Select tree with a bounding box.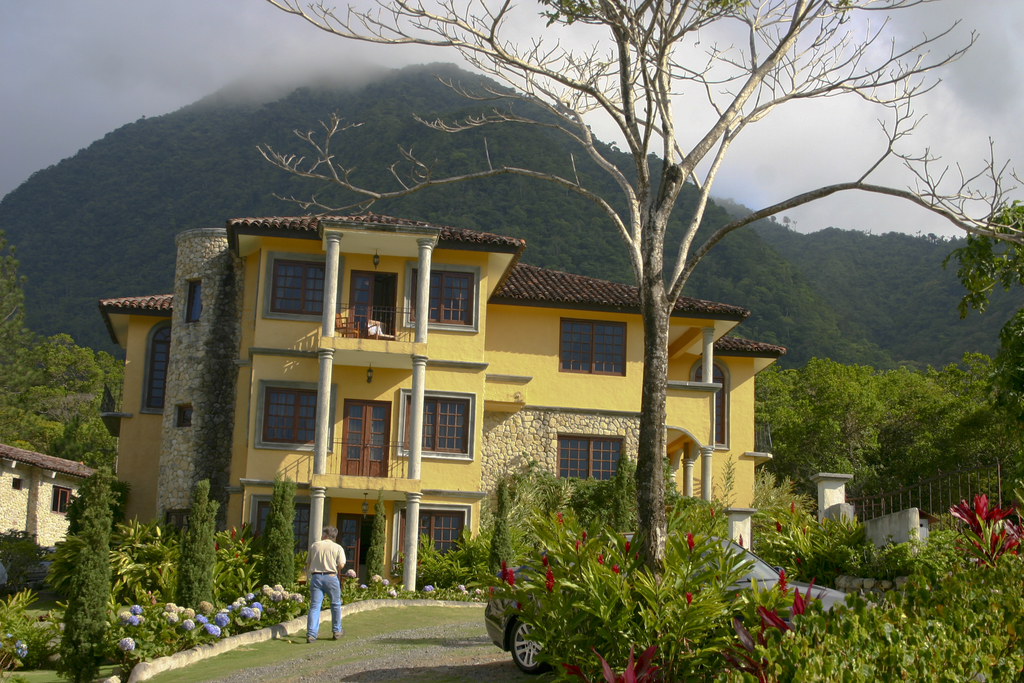
bbox=(259, 0, 1023, 567).
